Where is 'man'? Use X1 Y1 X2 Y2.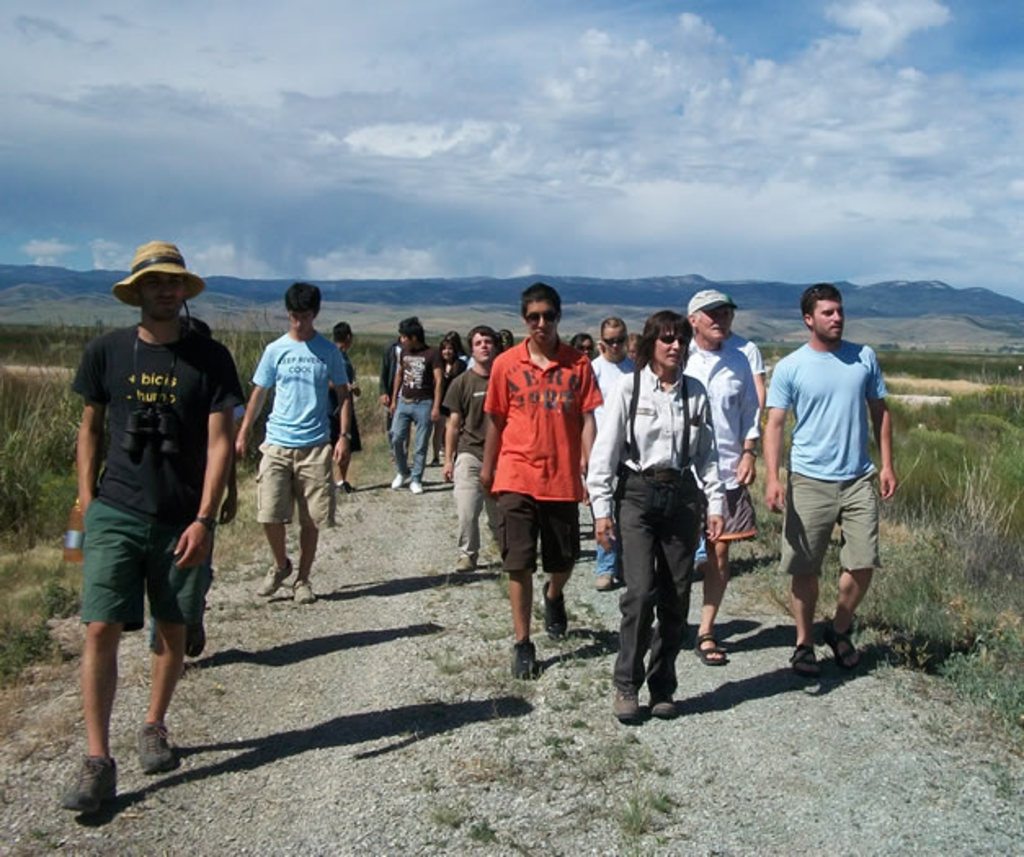
750 284 890 677.
